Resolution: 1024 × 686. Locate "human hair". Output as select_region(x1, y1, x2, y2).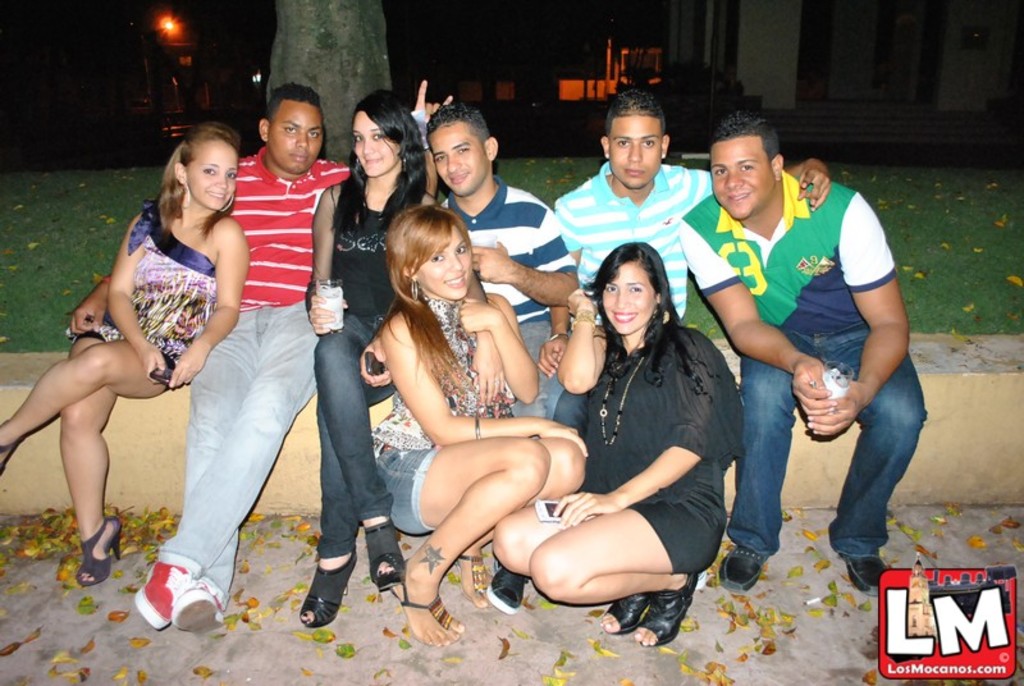
select_region(709, 111, 781, 177).
